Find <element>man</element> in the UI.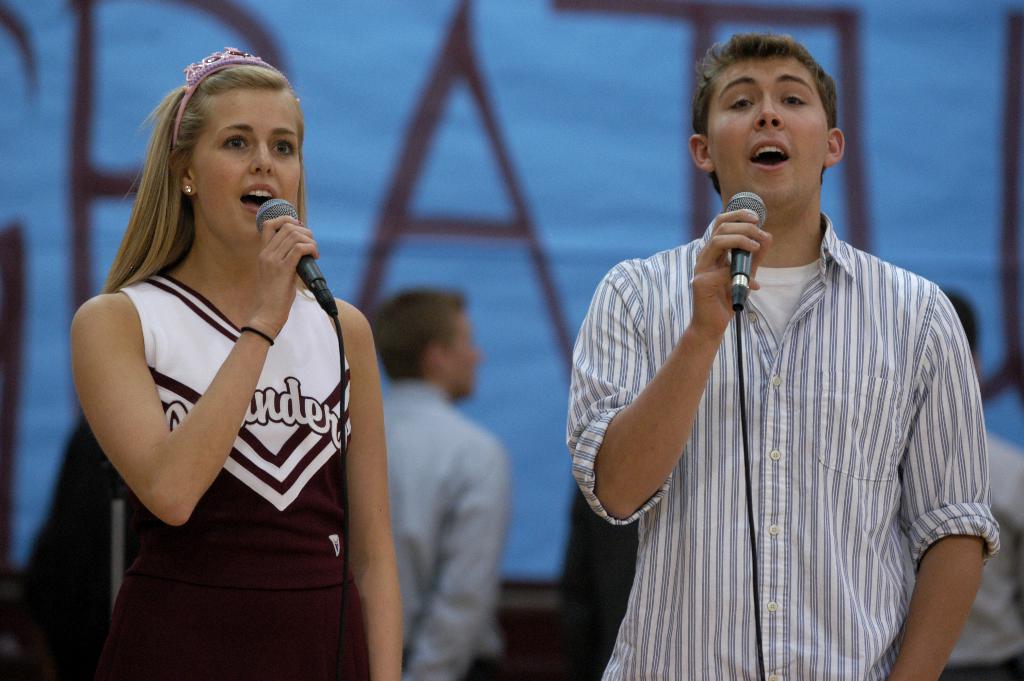
UI element at bbox=[939, 293, 1023, 680].
